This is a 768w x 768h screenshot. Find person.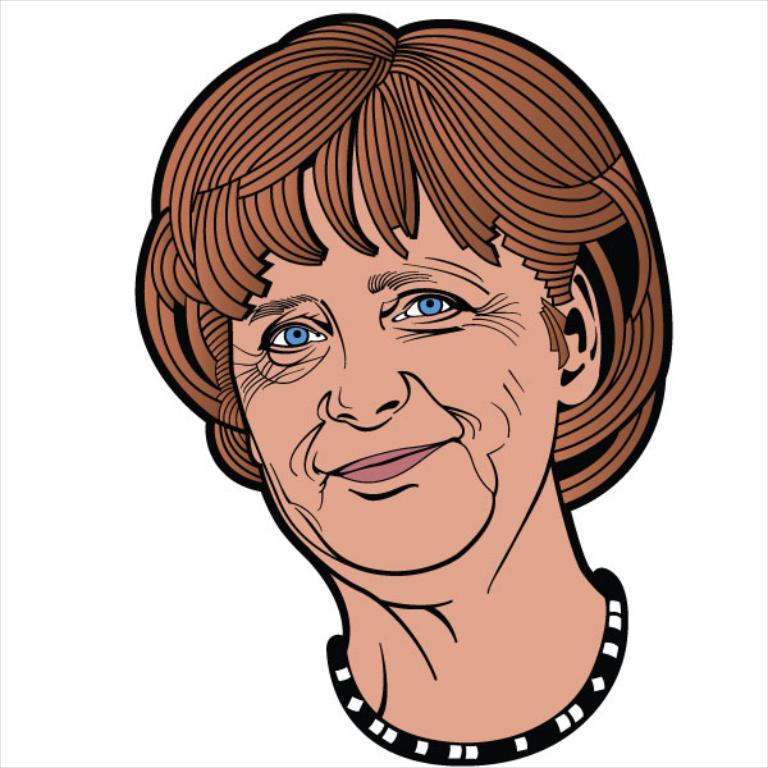
Bounding box: l=99, t=0, r=718, b=767.
